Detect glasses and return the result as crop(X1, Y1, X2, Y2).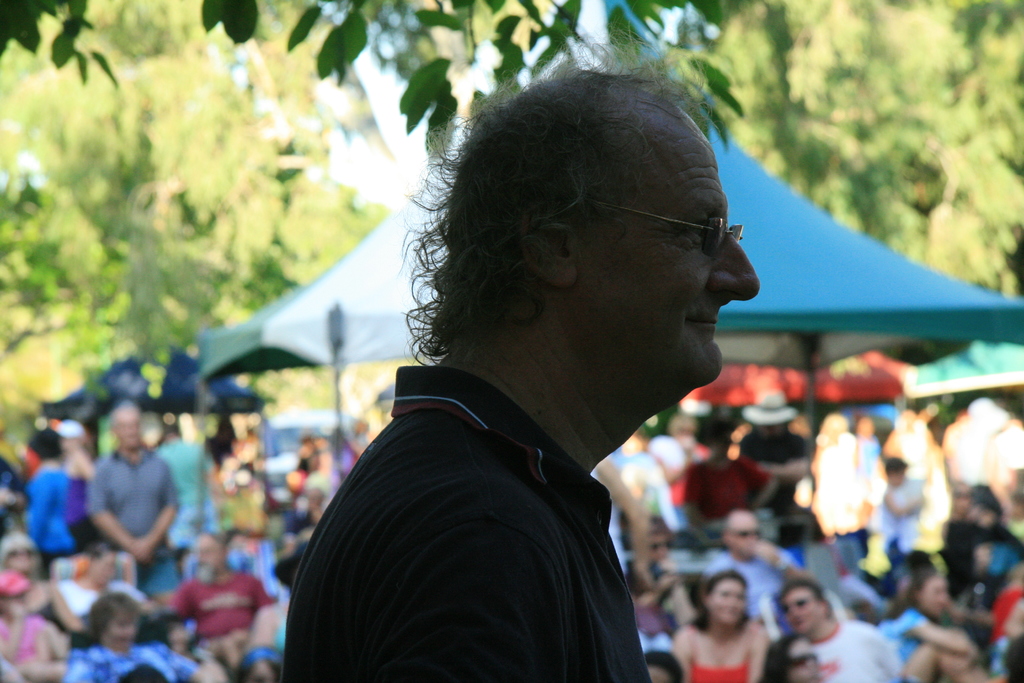
crop(539, 201, 750, 260).
